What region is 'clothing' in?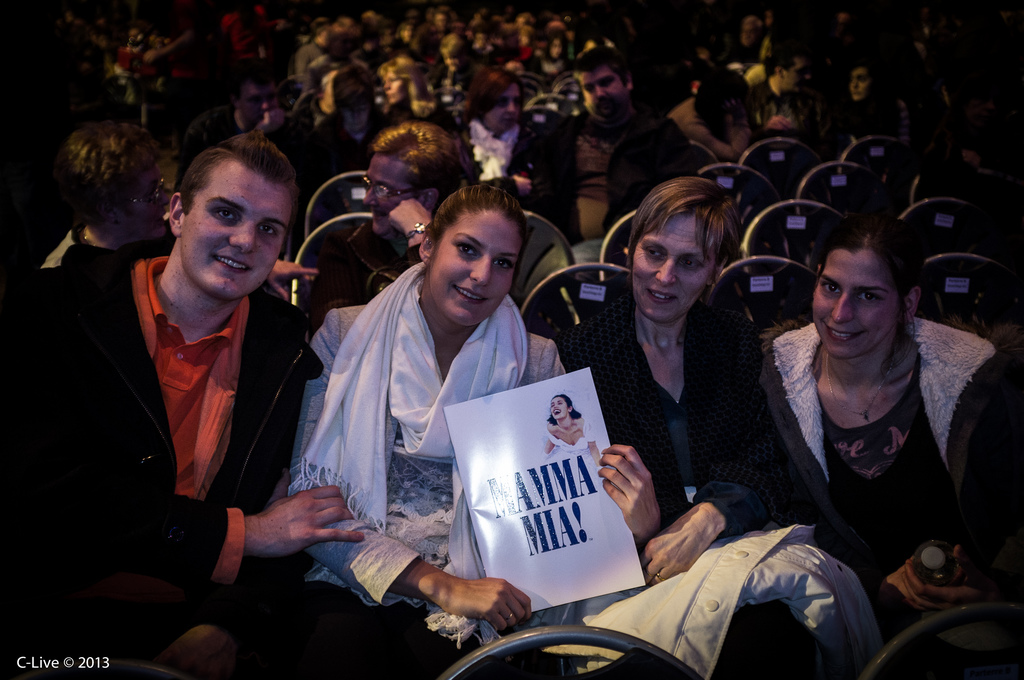
locate(0, 231, 327, 660).
